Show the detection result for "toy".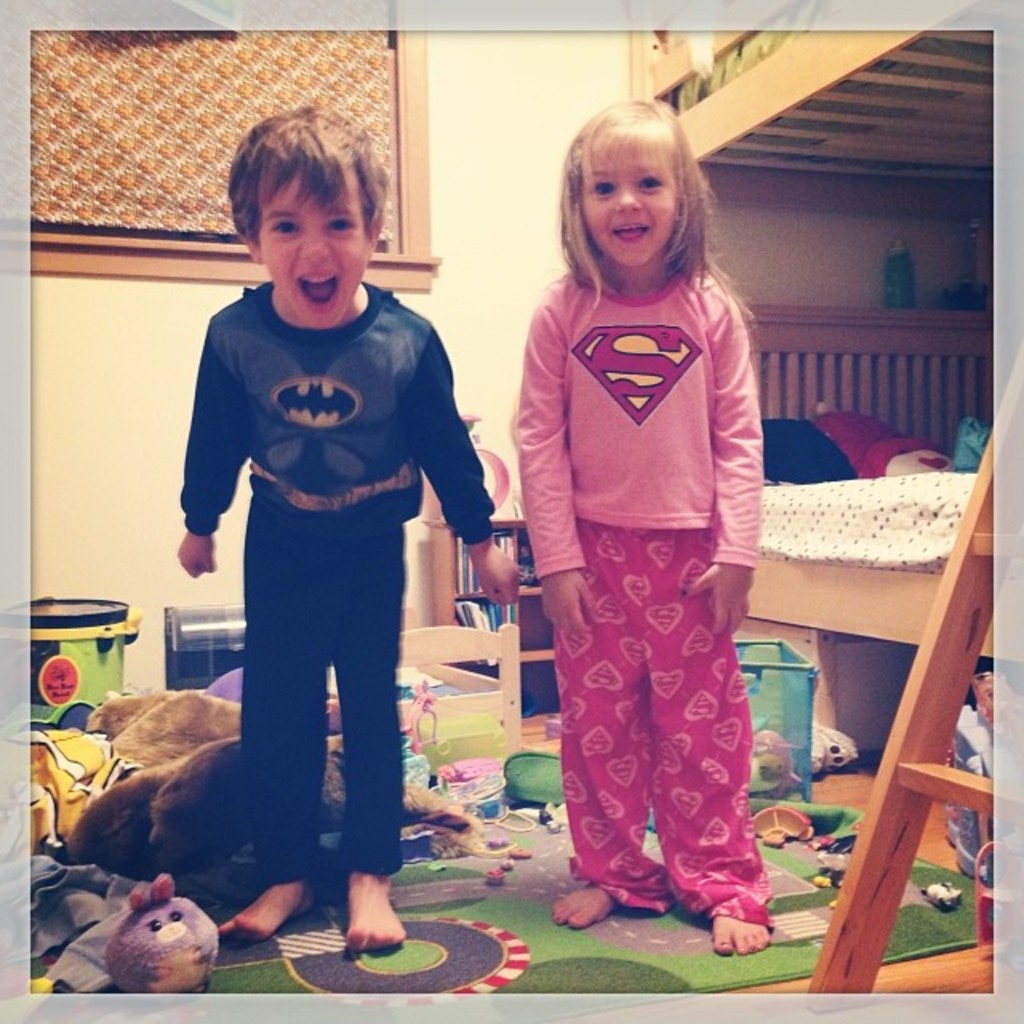
bbox(78, 880, 229, 1011).
